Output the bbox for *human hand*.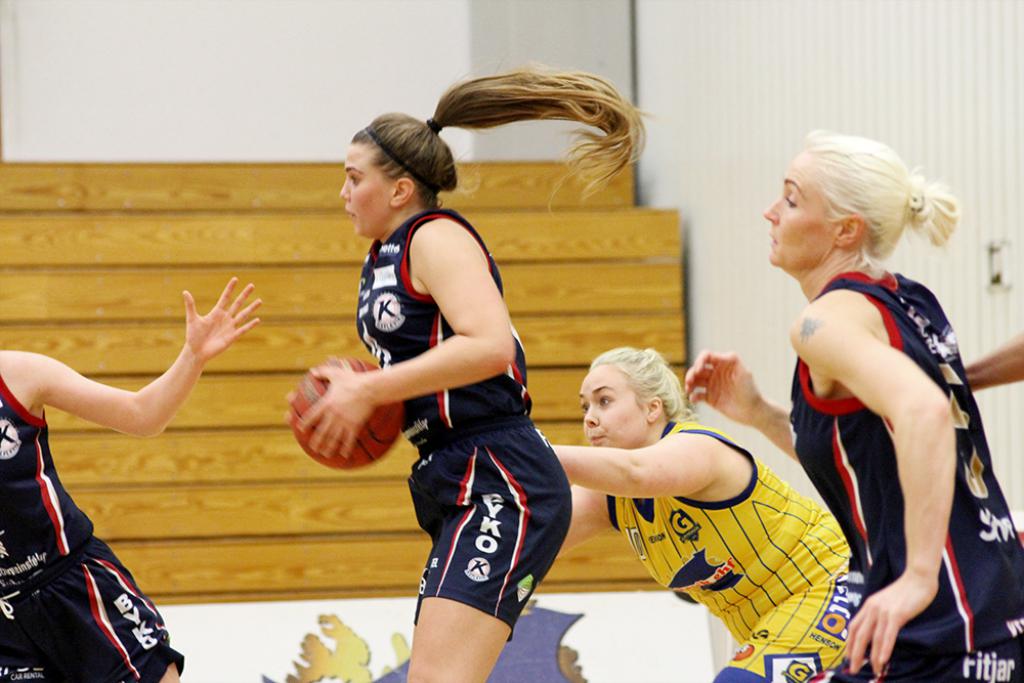
bbox=(282, 385, 297, 433).
